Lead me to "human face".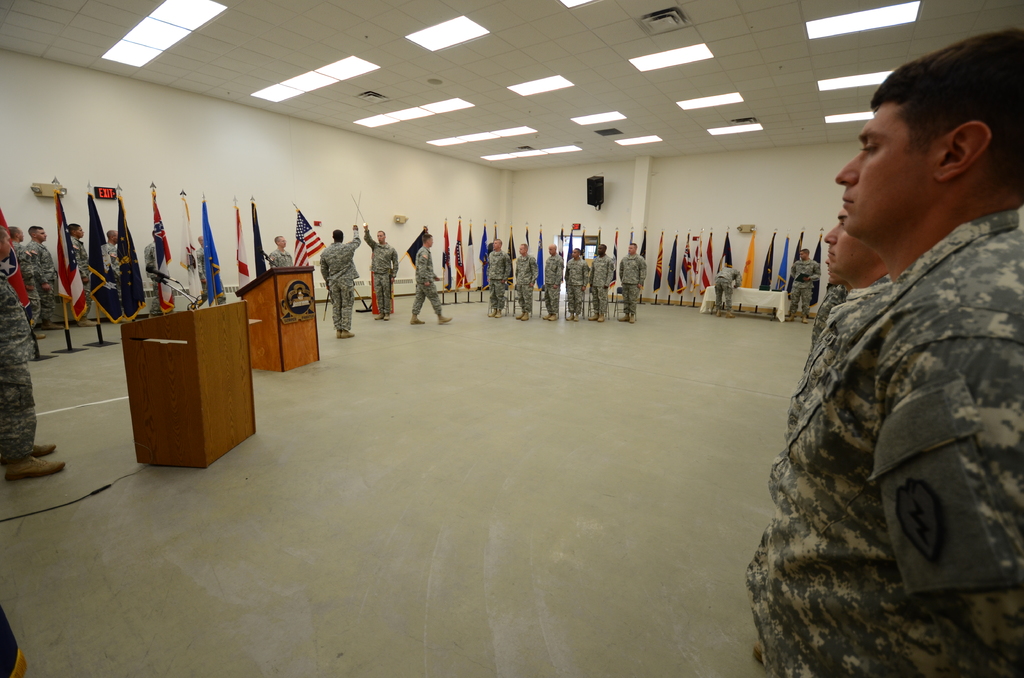
Lead to 627, 244, 636, 250.
